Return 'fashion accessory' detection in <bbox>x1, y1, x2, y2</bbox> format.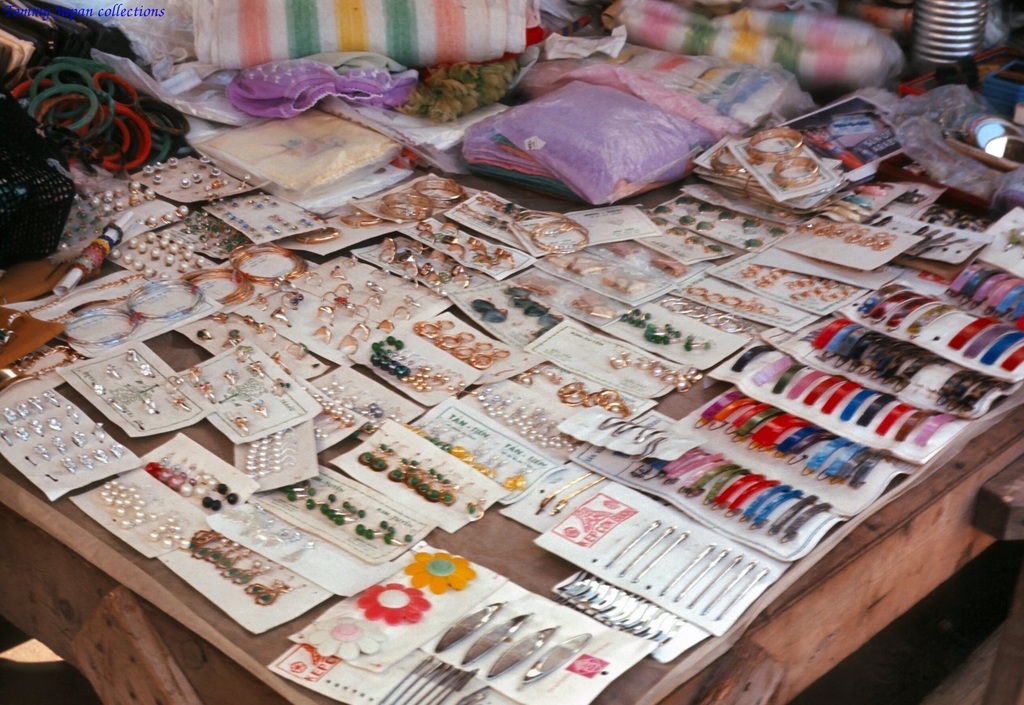
<bbox>339, 332, 360, 354</bbox>.
